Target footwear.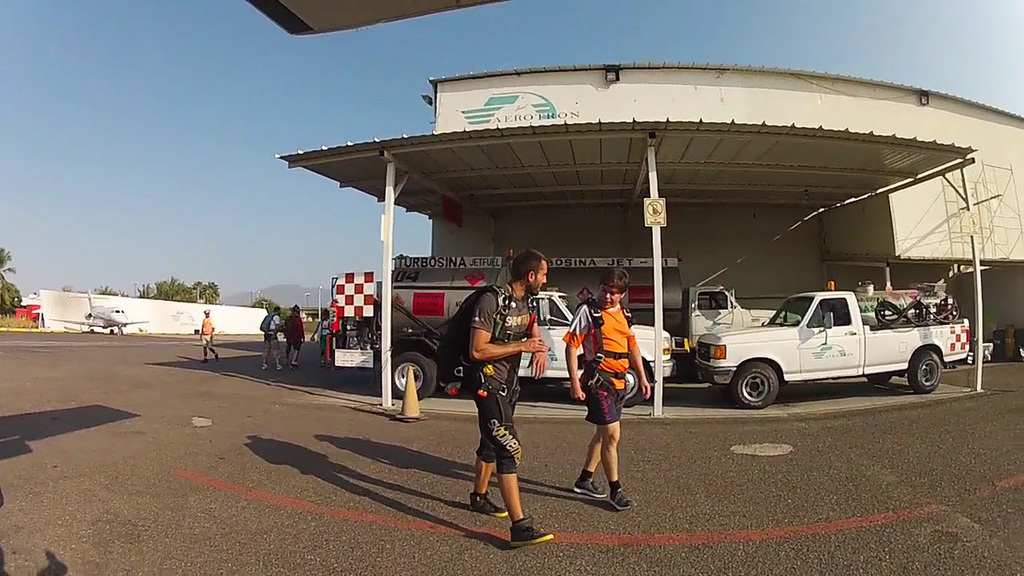
Target region: rect(611, 478, 635, 507).
